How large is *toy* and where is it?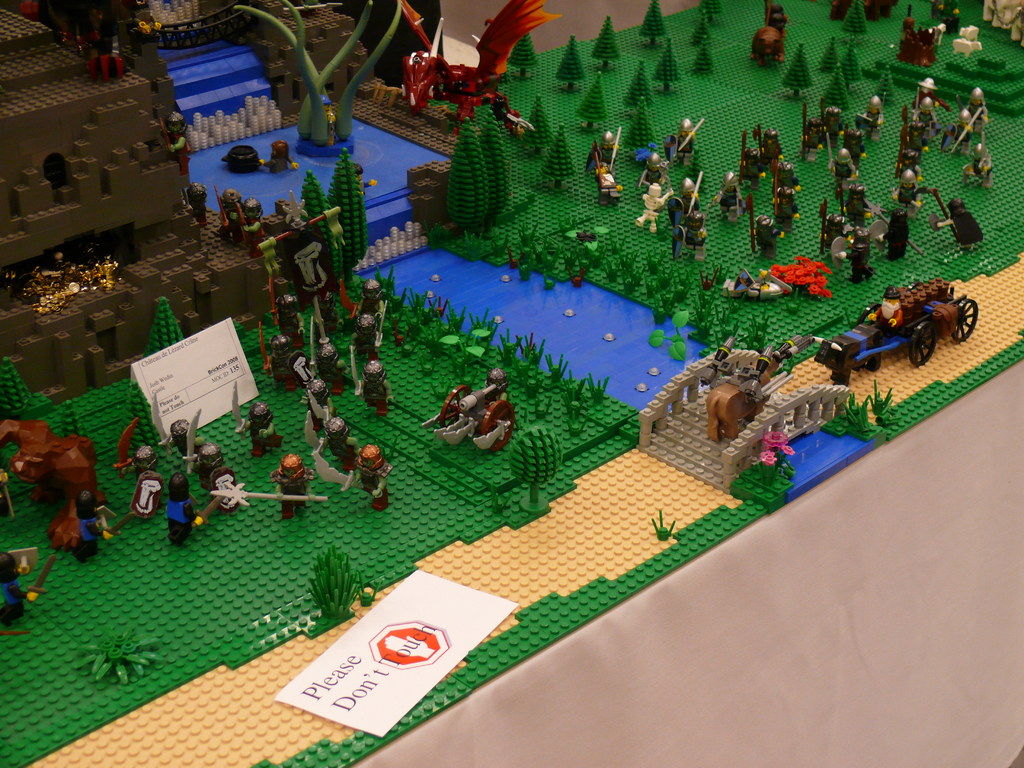
Bounding box: bbox=(676, 179, 701, 219).
